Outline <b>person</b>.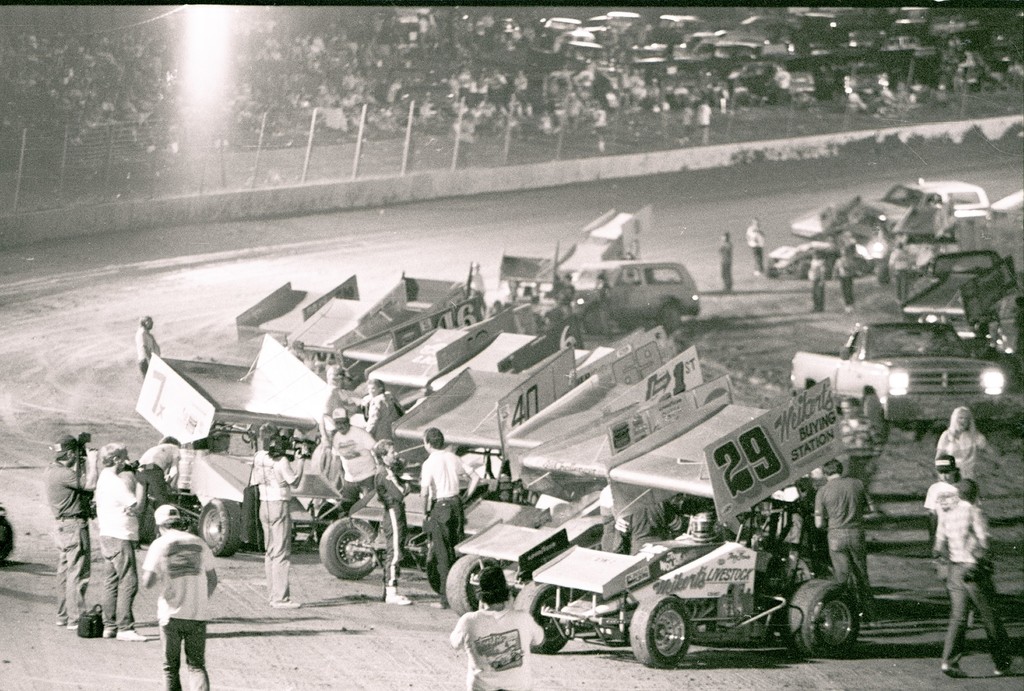
Outline: pyautogui.locateOnScreen(136, 436, 180, 549).
